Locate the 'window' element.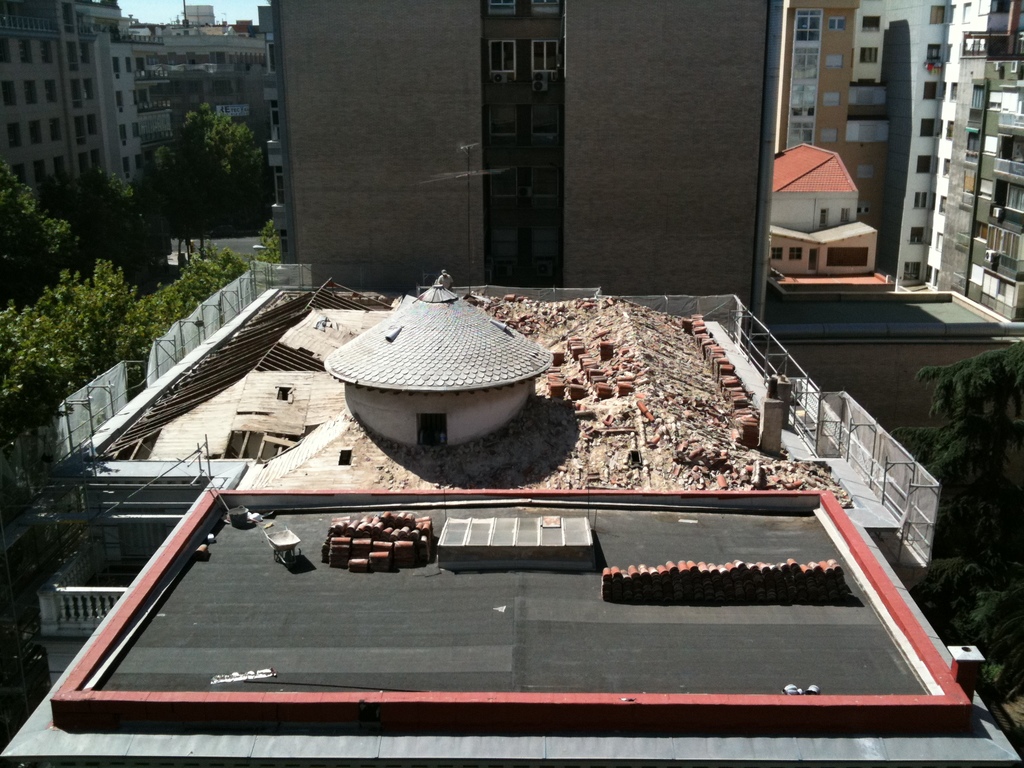
Element bbox: x1=941 y1=196 x2=944 y2=211.
